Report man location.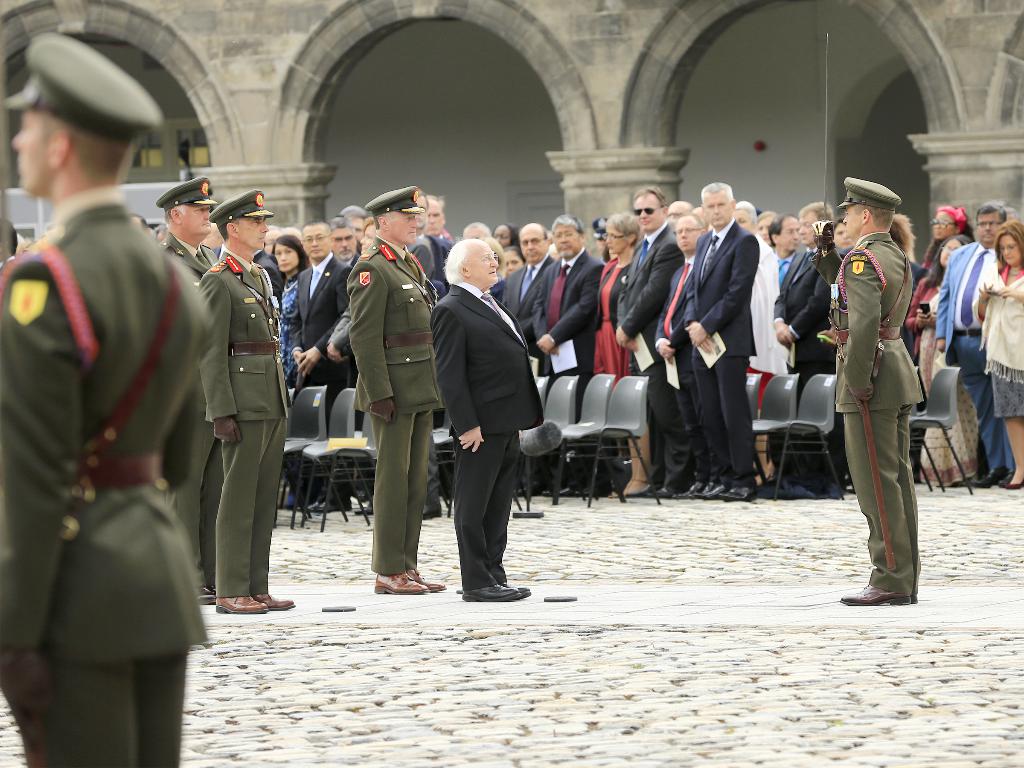
Report: 684,176,763,497.
